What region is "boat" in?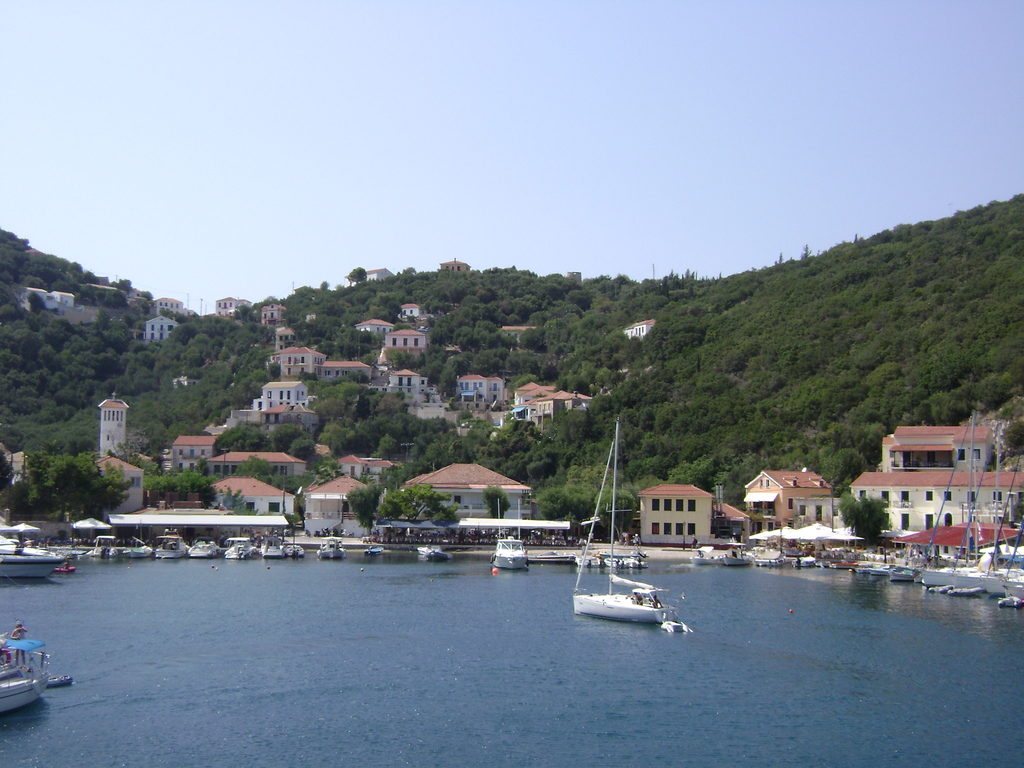
[852, 561, 867, 573].
